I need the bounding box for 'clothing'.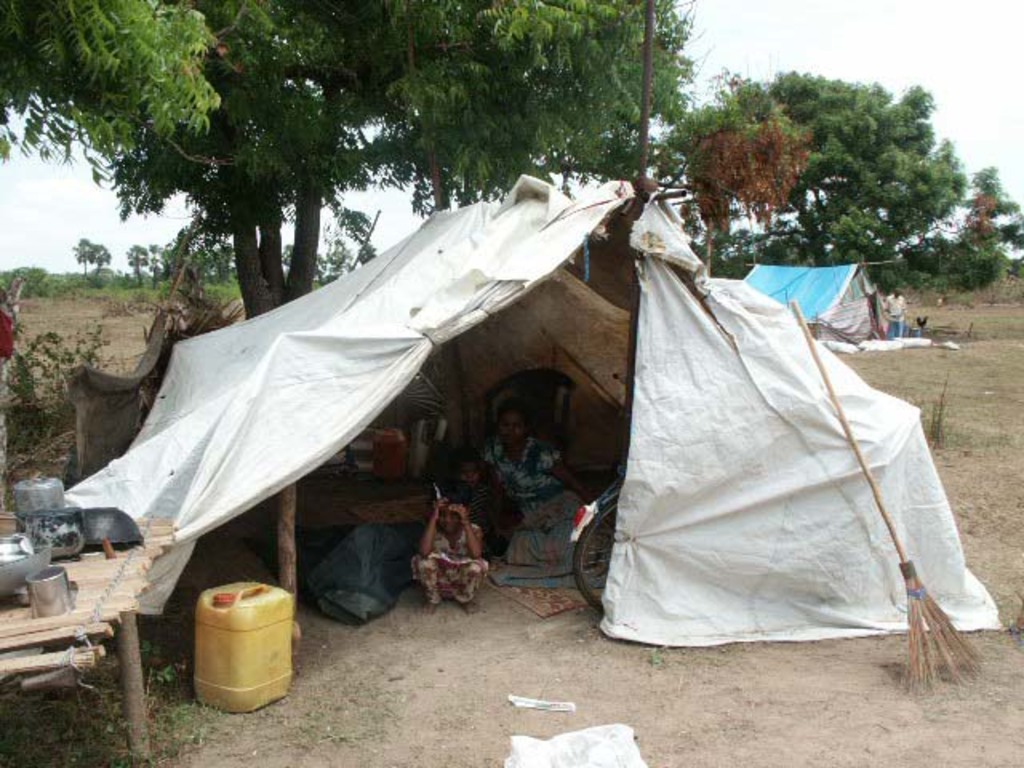
Here it is: <region>882, 285, 914, 334</region>.
